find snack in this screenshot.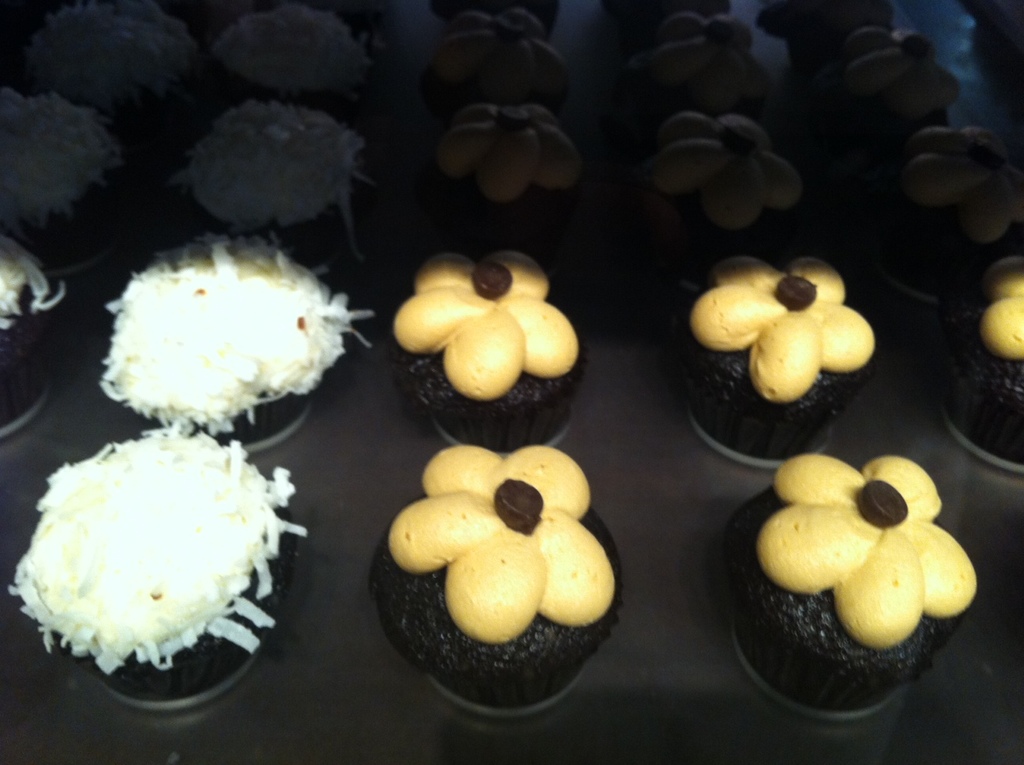
The bounding box for snack is <box>21,0,199,133</box>.
